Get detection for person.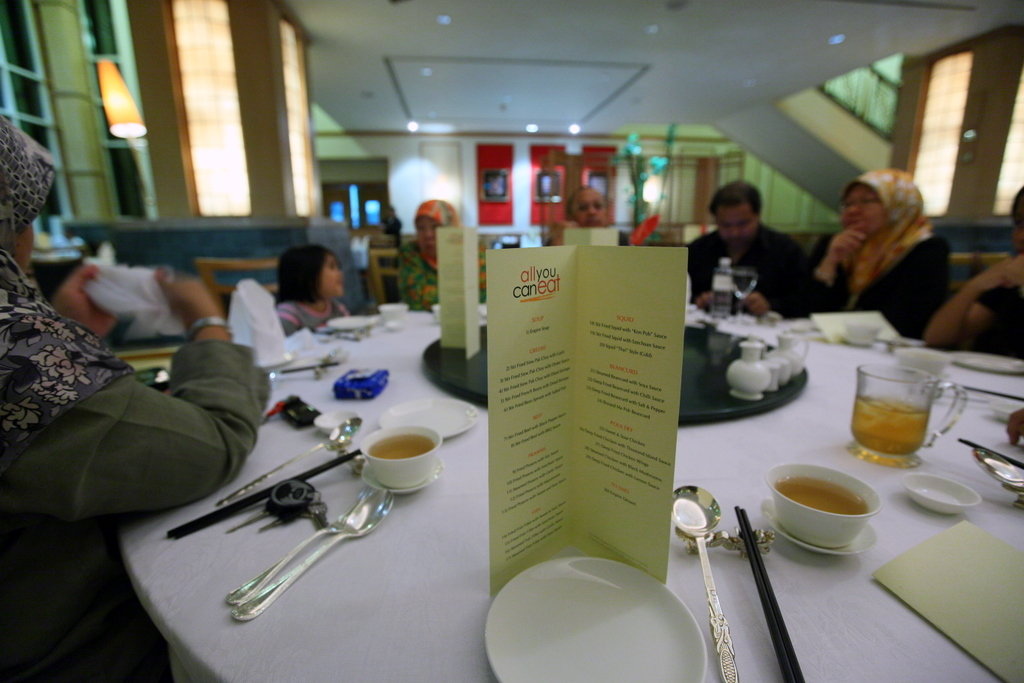
Detection: x1=394 y1=197 x2=488 y2=309.
